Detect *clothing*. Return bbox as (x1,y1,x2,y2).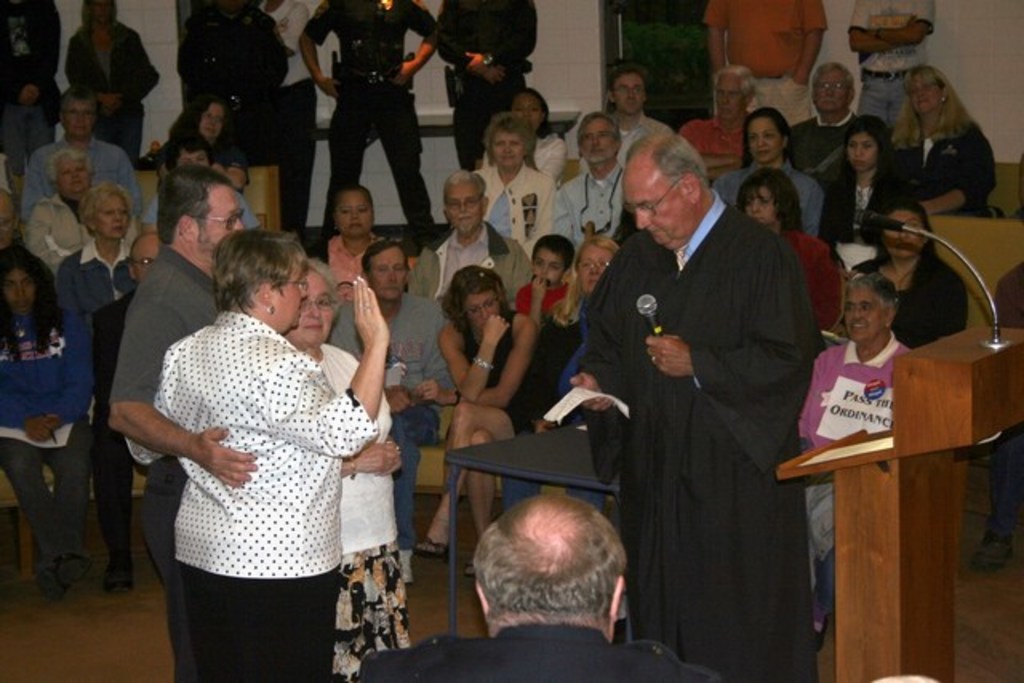
(258,0,318,234).
